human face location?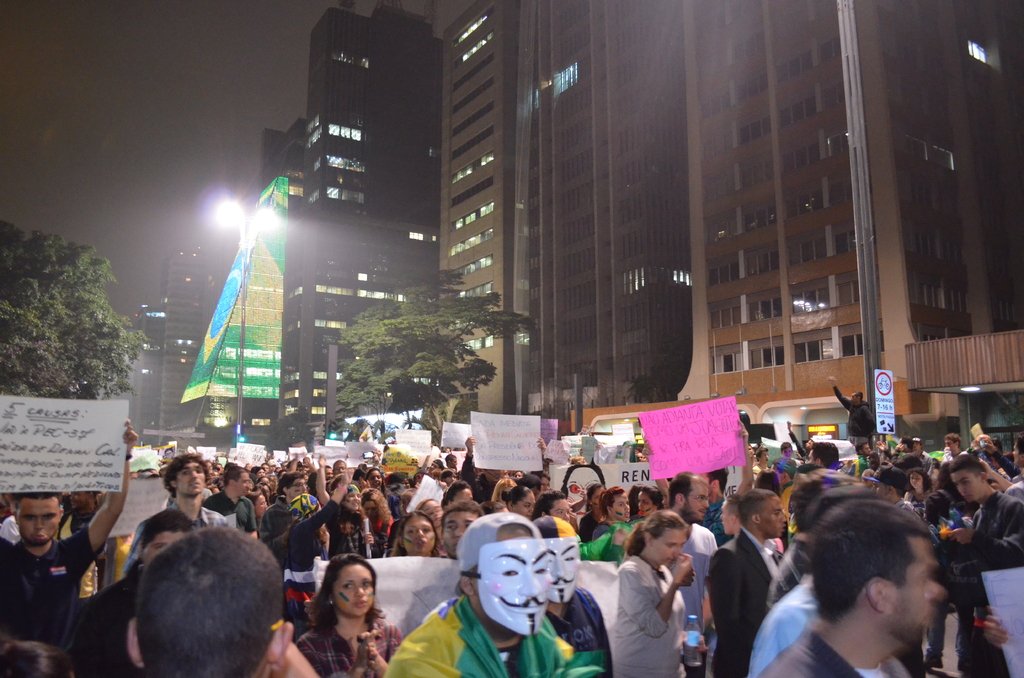
850 390 860 405
